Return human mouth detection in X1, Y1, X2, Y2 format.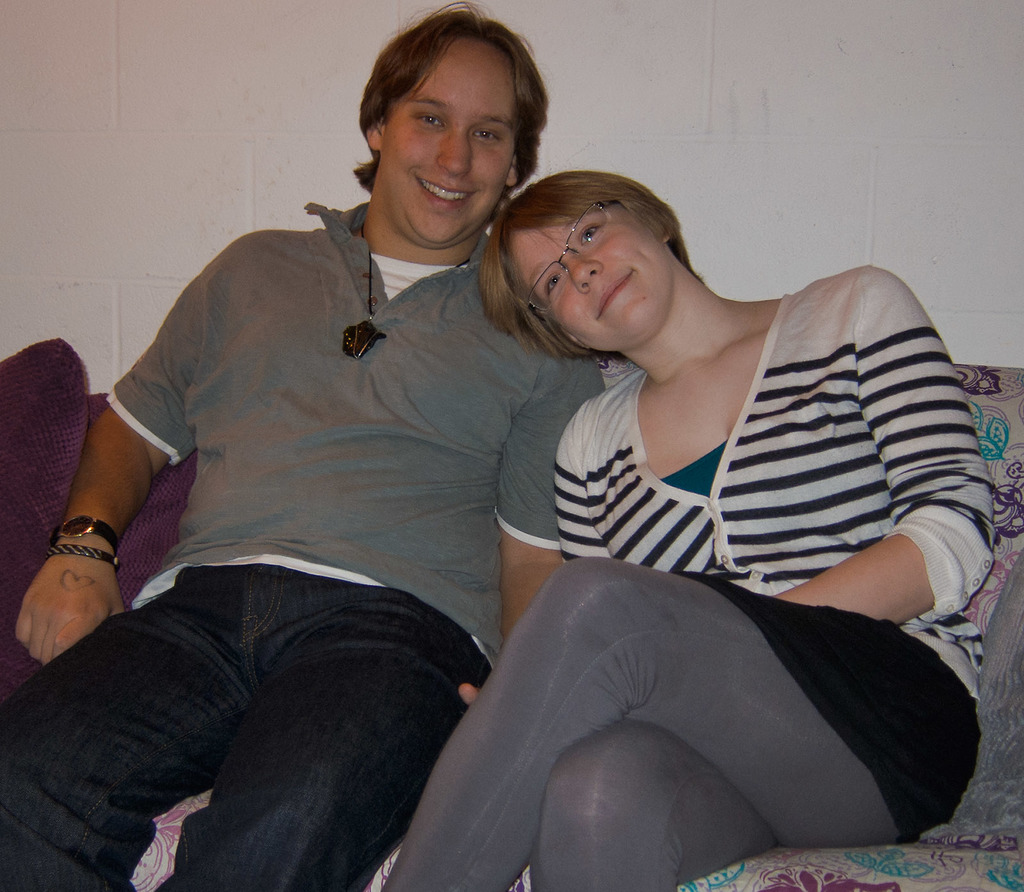
411, 170, 480, 215.
